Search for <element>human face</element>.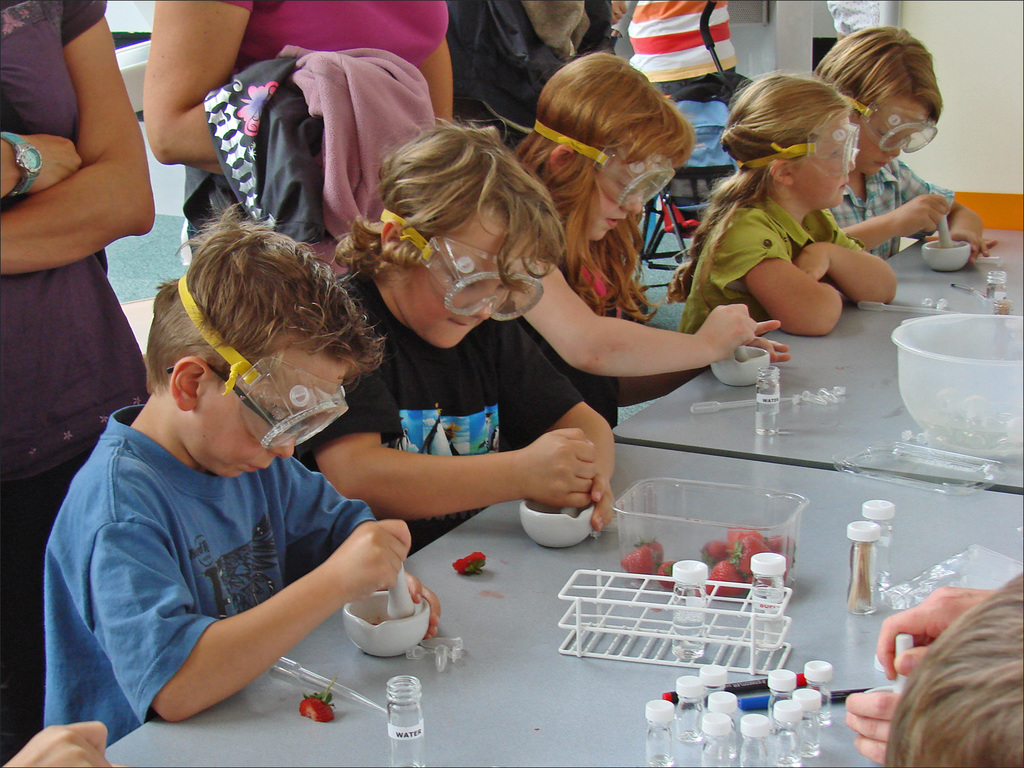
Found at x1=399 y1=200 x2=532 y2=347.
